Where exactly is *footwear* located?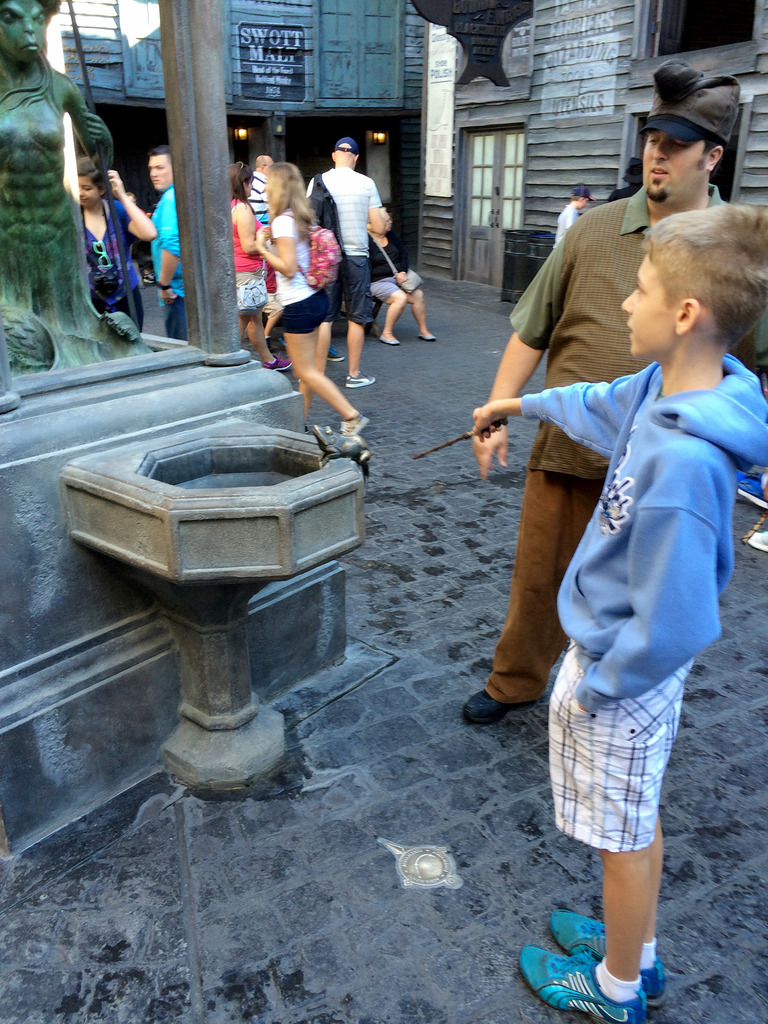
Its bounding box is (324,344,343,362).
